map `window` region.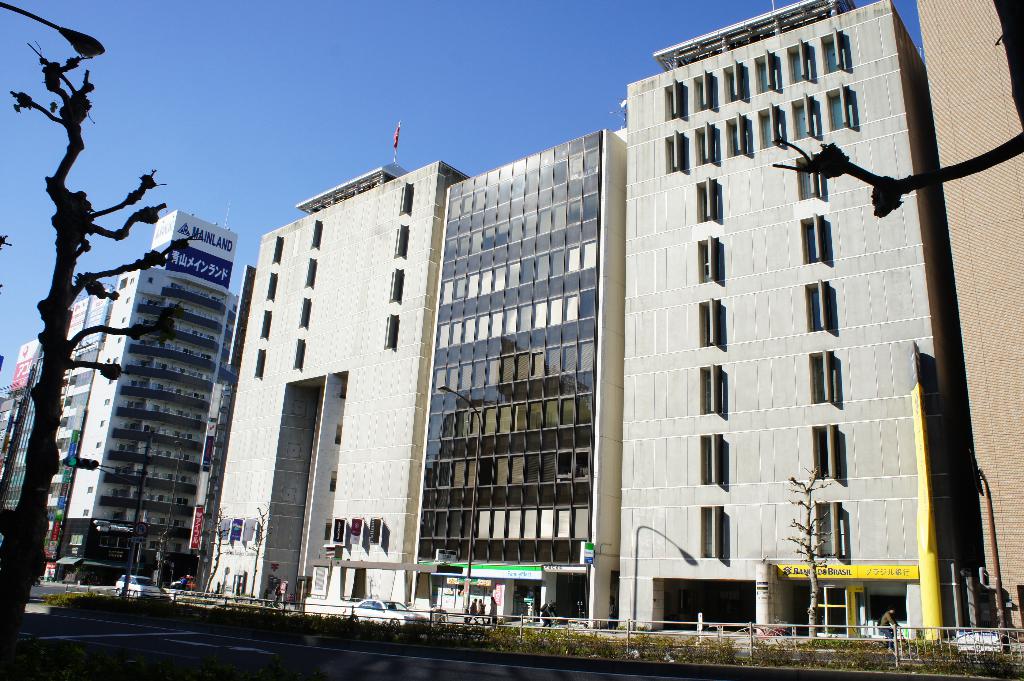
Mapped to [698, 177, 715, 220].
